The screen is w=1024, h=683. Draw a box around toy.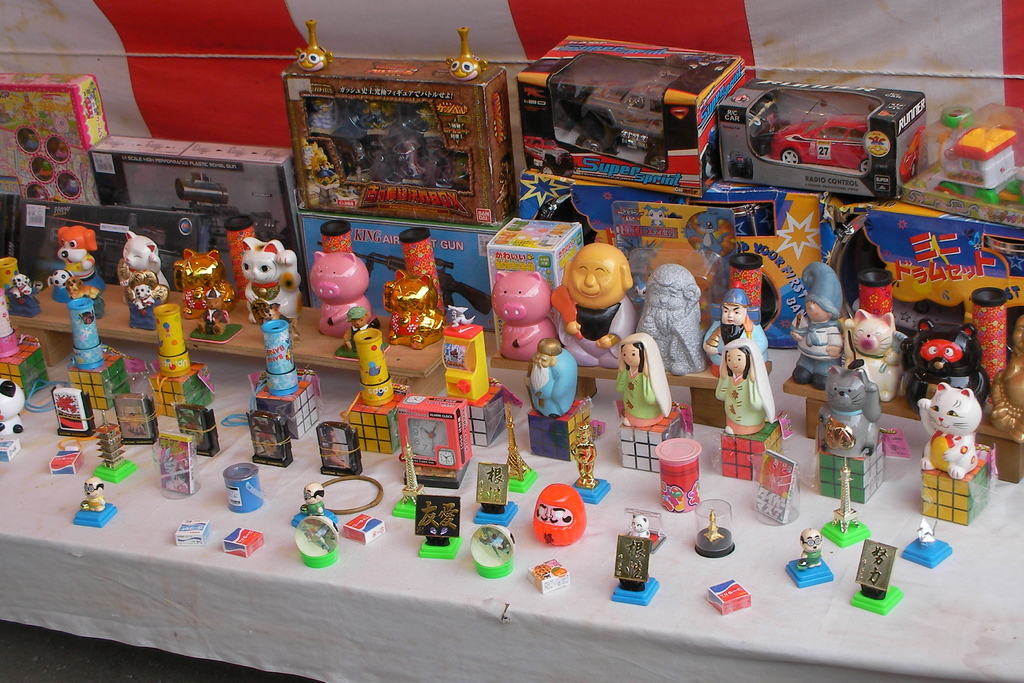
614/334/673/428.
